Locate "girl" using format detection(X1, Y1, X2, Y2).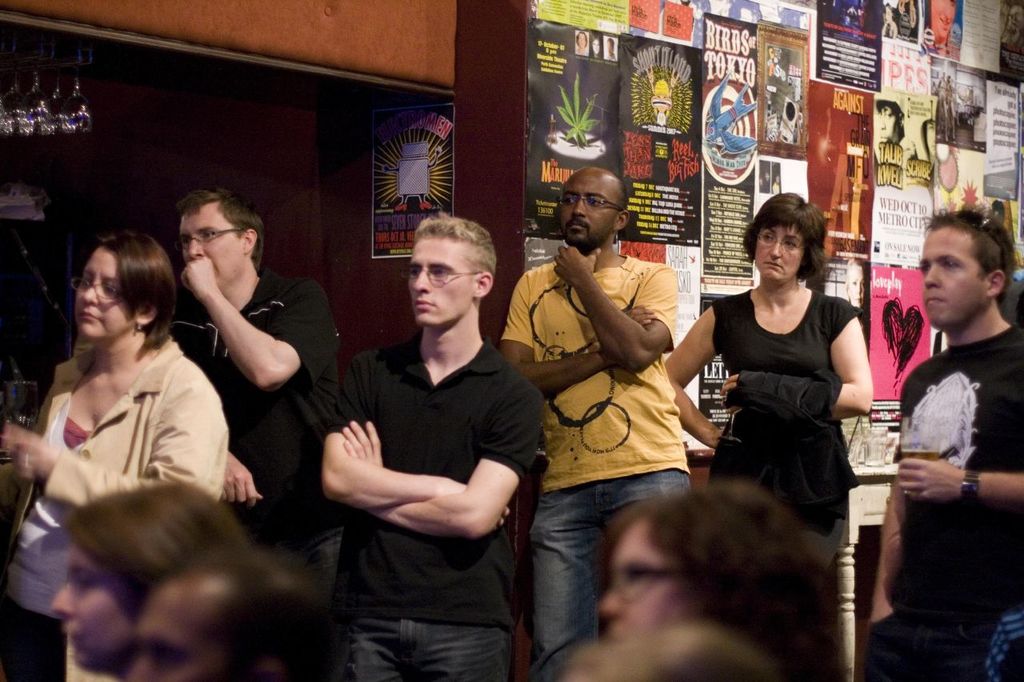
detection(654, 187, 879, 532).
